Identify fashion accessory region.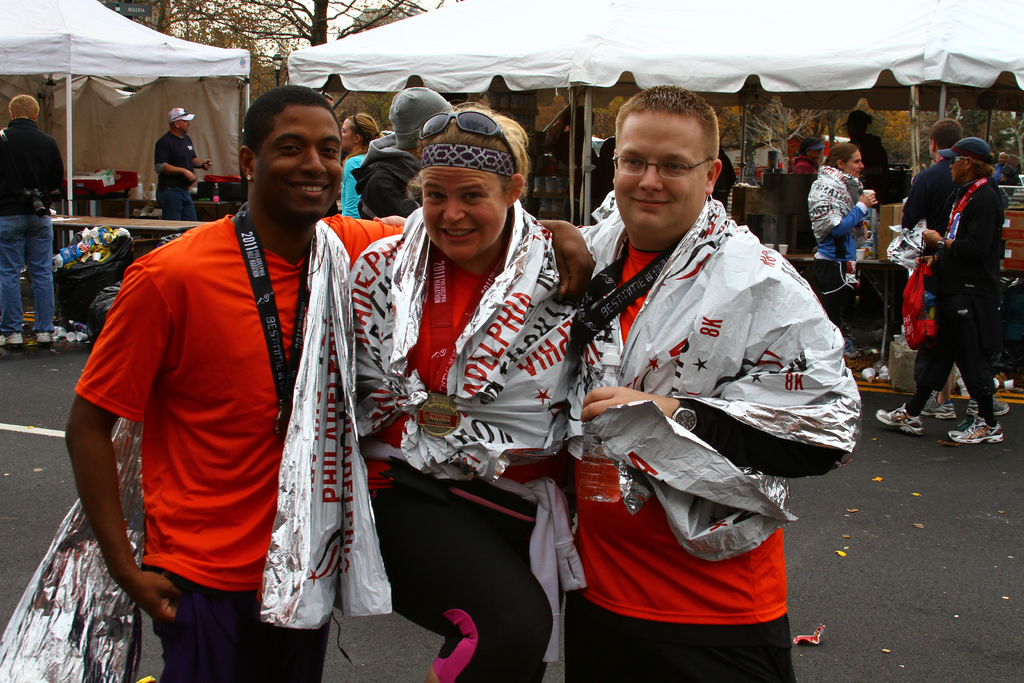
Region: crop(945, 414, 1002, 444).
